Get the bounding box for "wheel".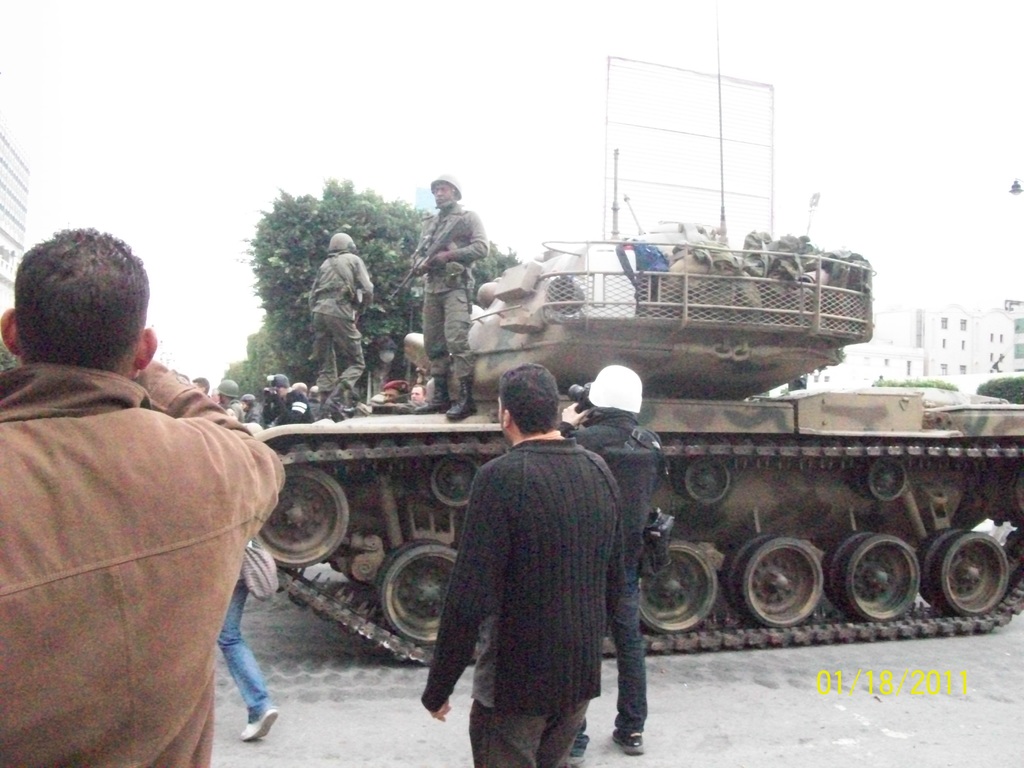
<box>637,537,713,634</box>.
